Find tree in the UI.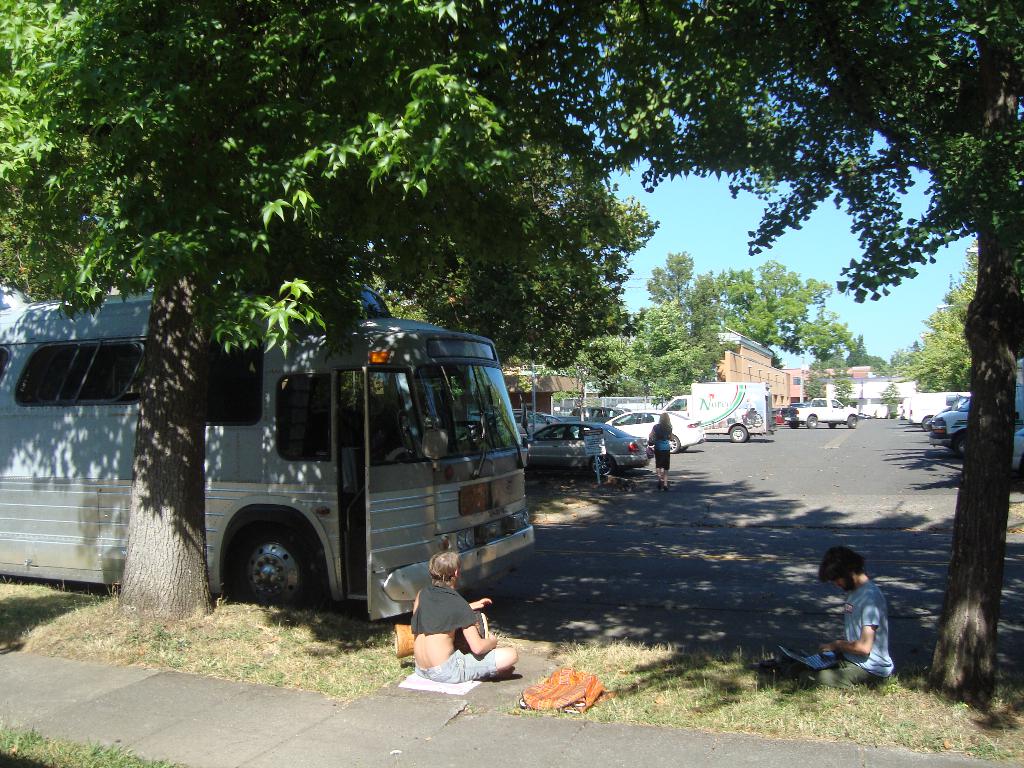
UI element at rect(842, 339, 884, 364).
